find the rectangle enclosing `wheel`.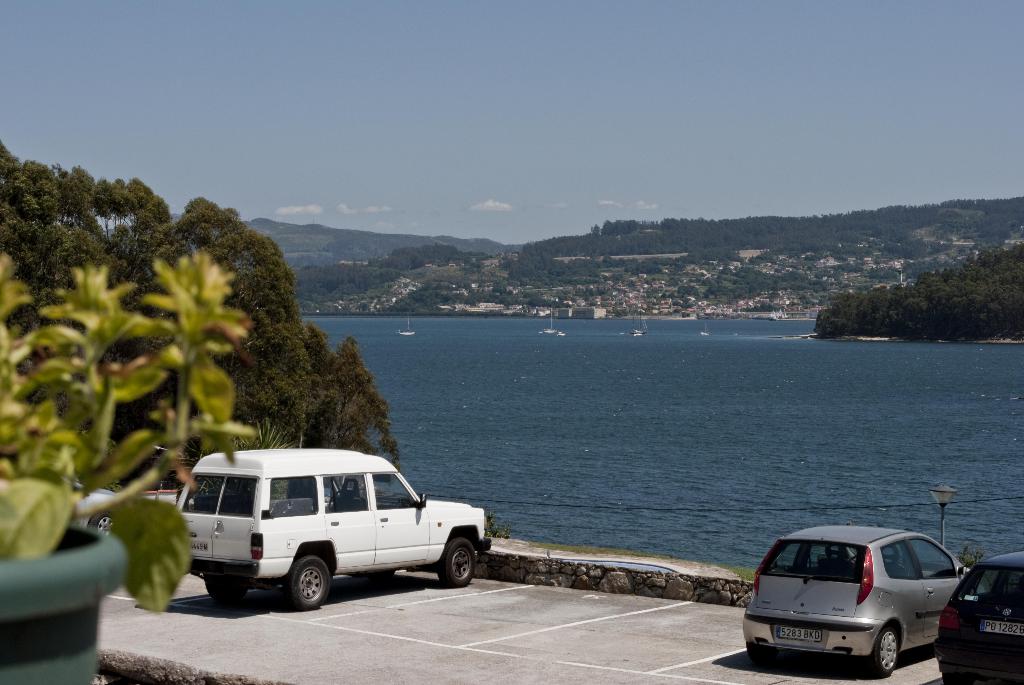
select_region(90, 510, 117, 537).
